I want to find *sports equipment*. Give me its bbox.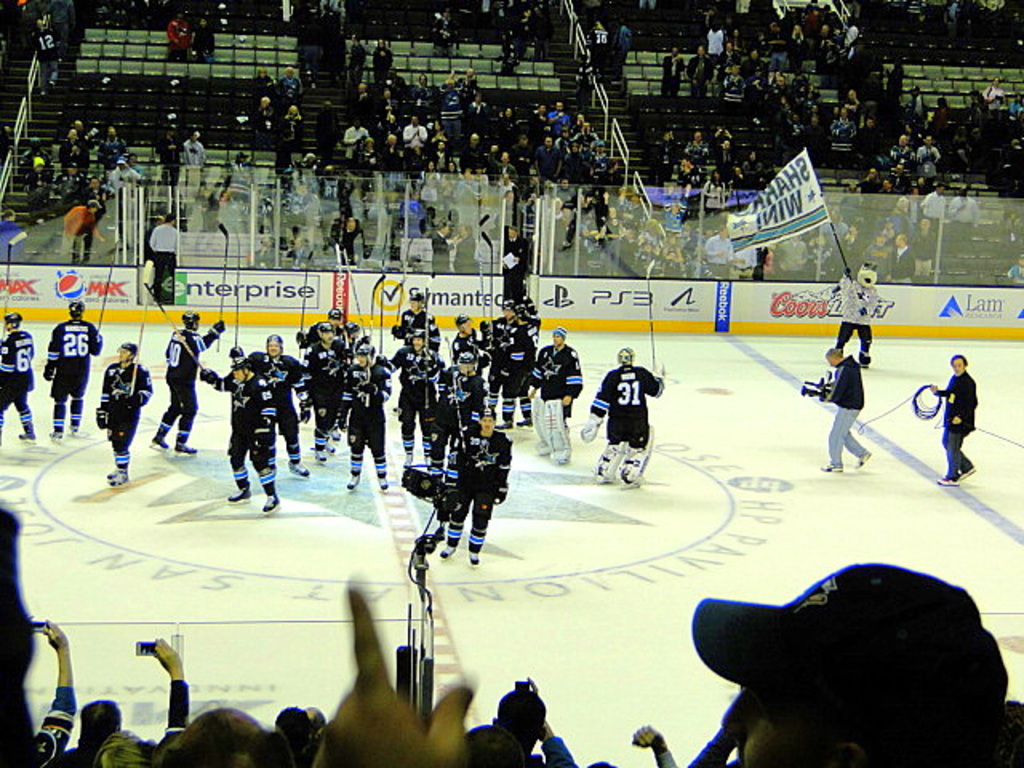
rect(379, 229, 389, 352).
